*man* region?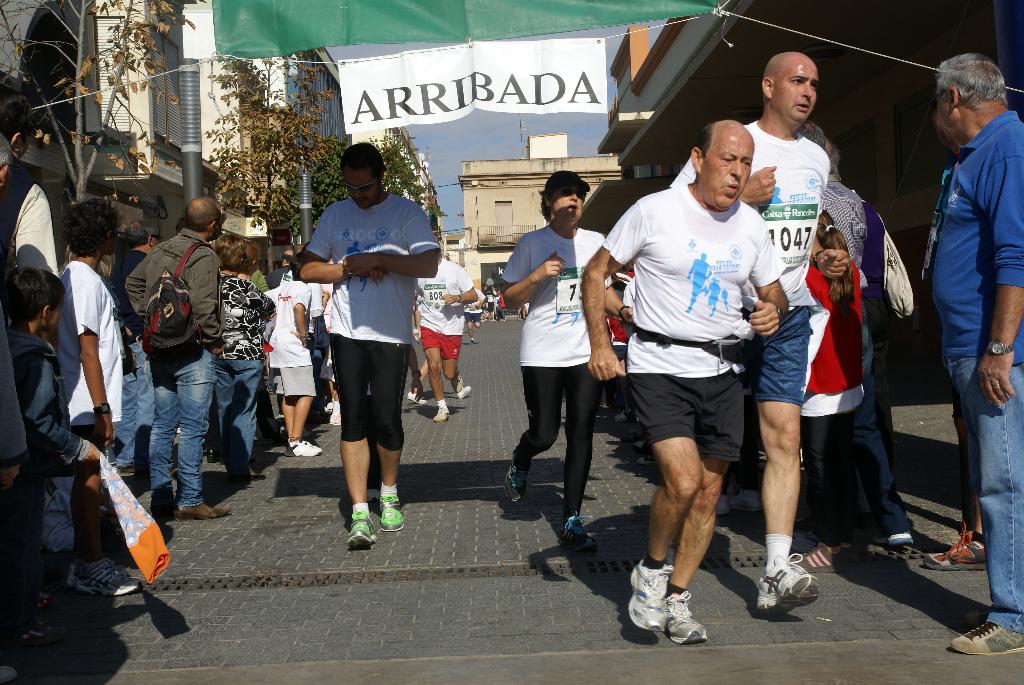
select_region(0, 139, 10, 177)
